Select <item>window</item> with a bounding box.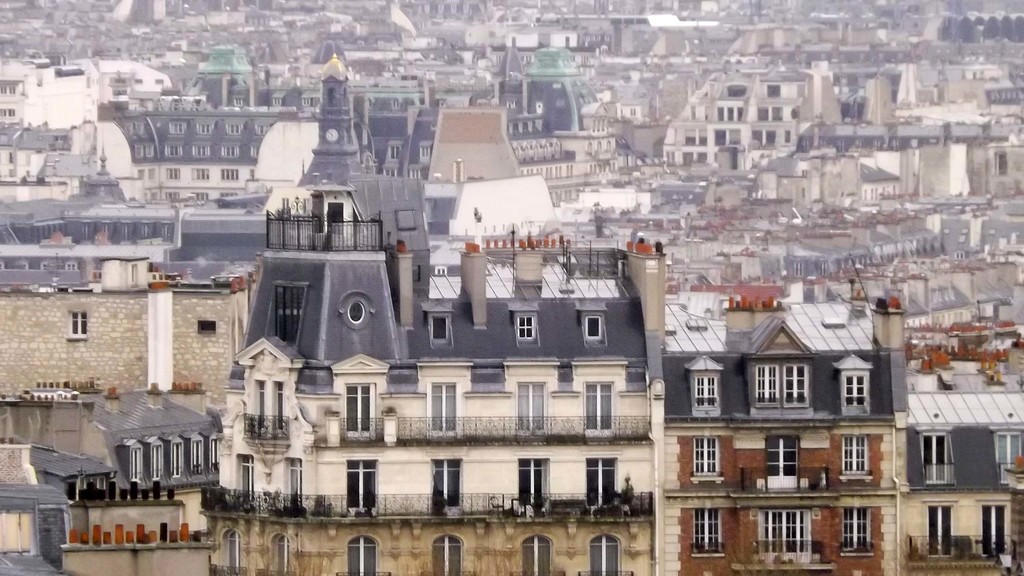
locate(690, 439, 724, 477).
